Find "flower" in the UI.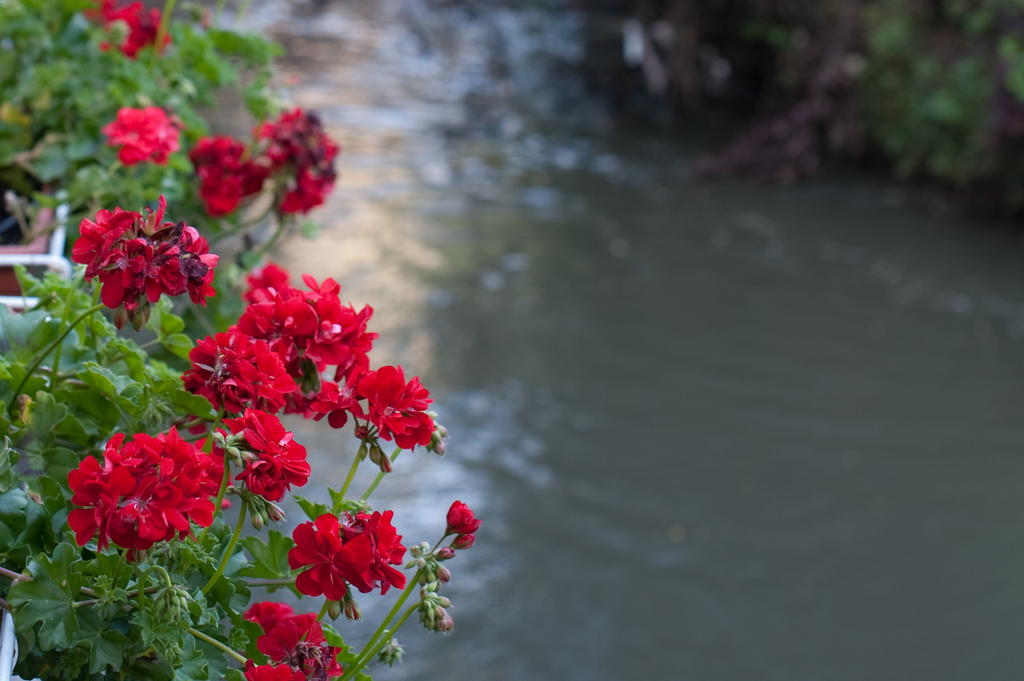
UI element at (102,103,180,166).
